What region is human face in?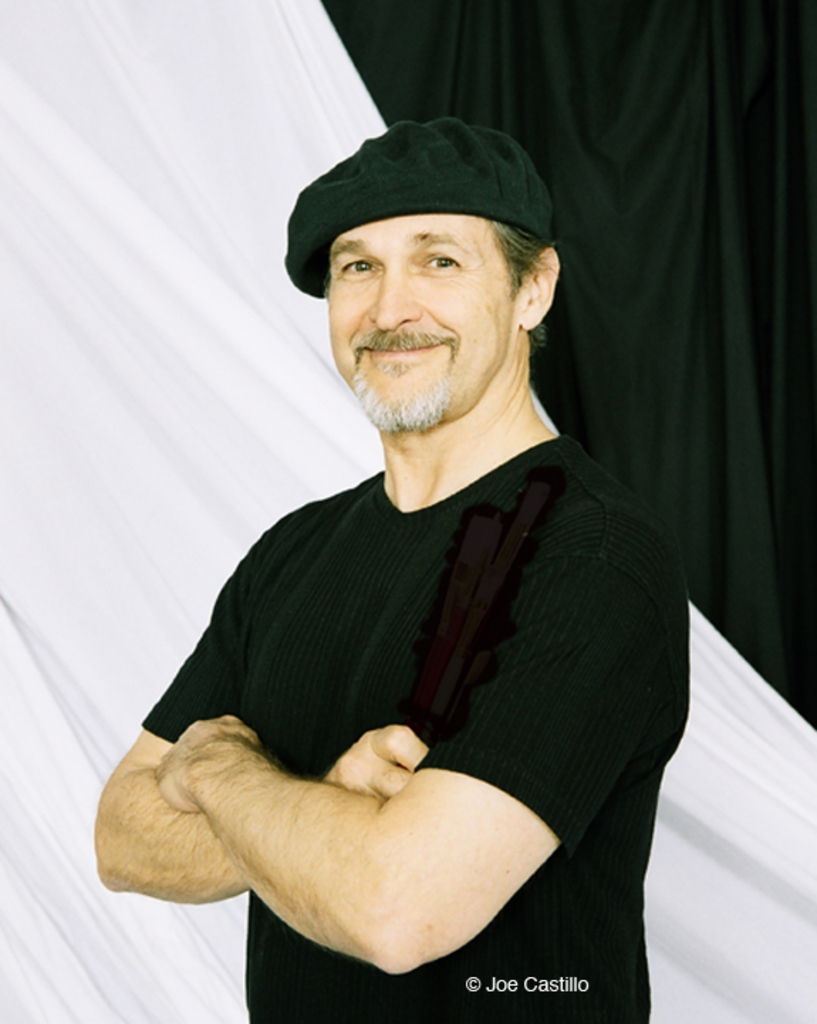
[x1=325, y1=213, x2=517, y2=436].
